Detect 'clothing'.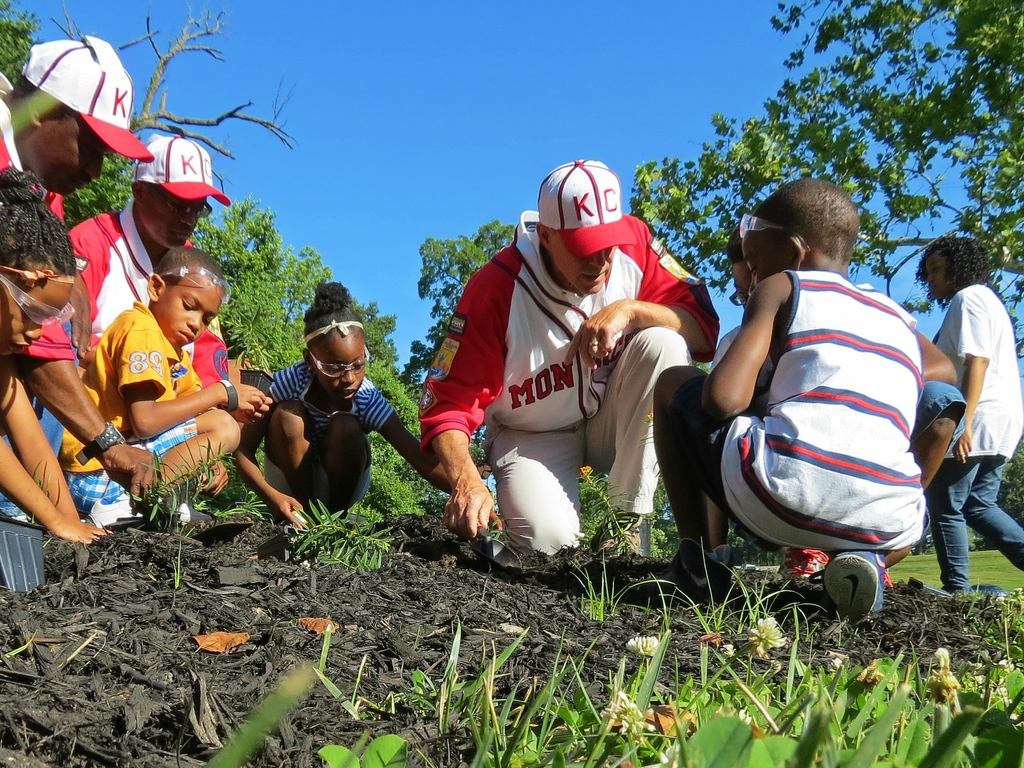
Detected at left=0, top=104, right=77, bottom=362.
